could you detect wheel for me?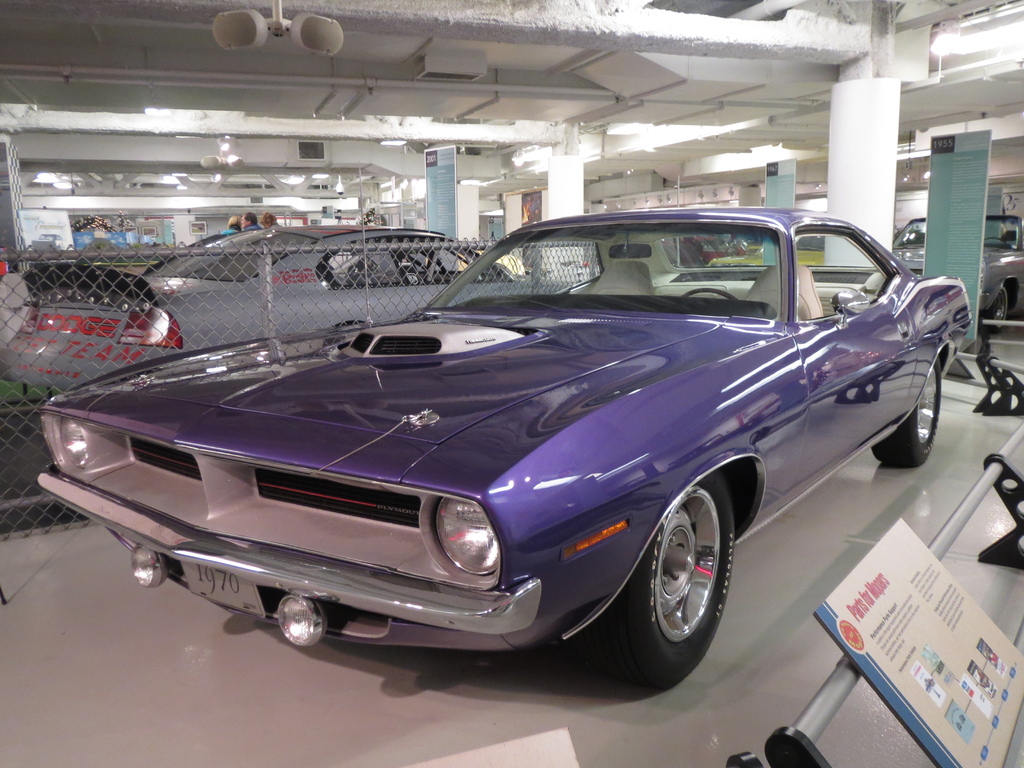
Detection result: 688/278/742/311.
